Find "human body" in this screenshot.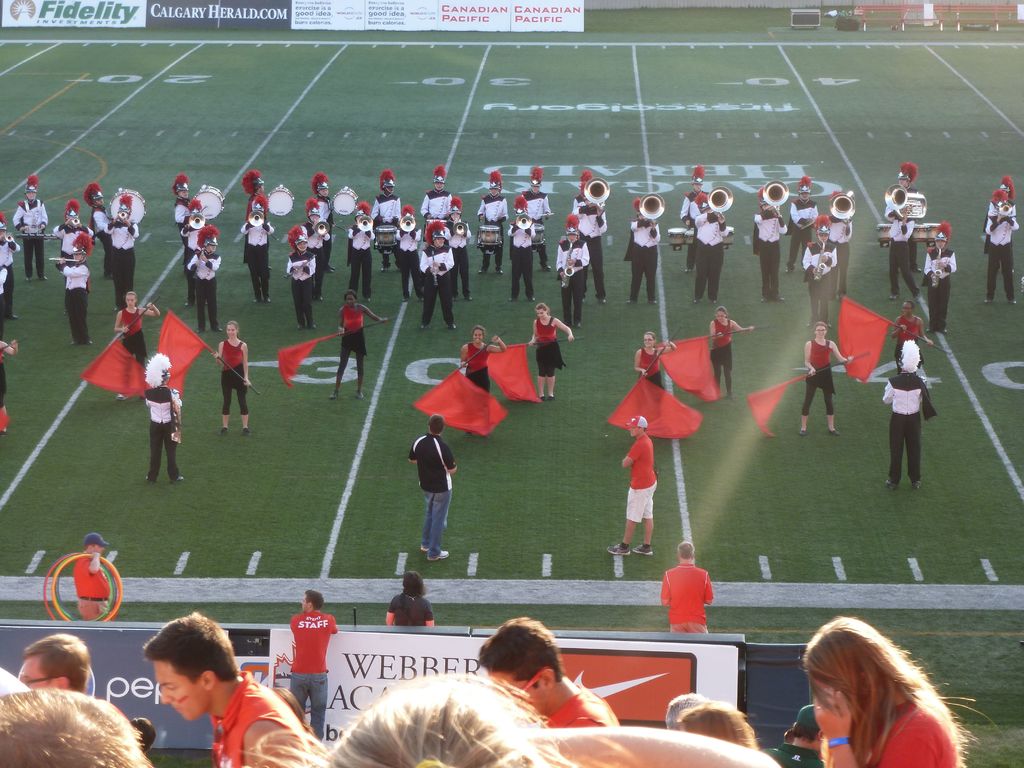
The bounding box for "human body" is [left=801, top=211, right=837, bottom=328].
